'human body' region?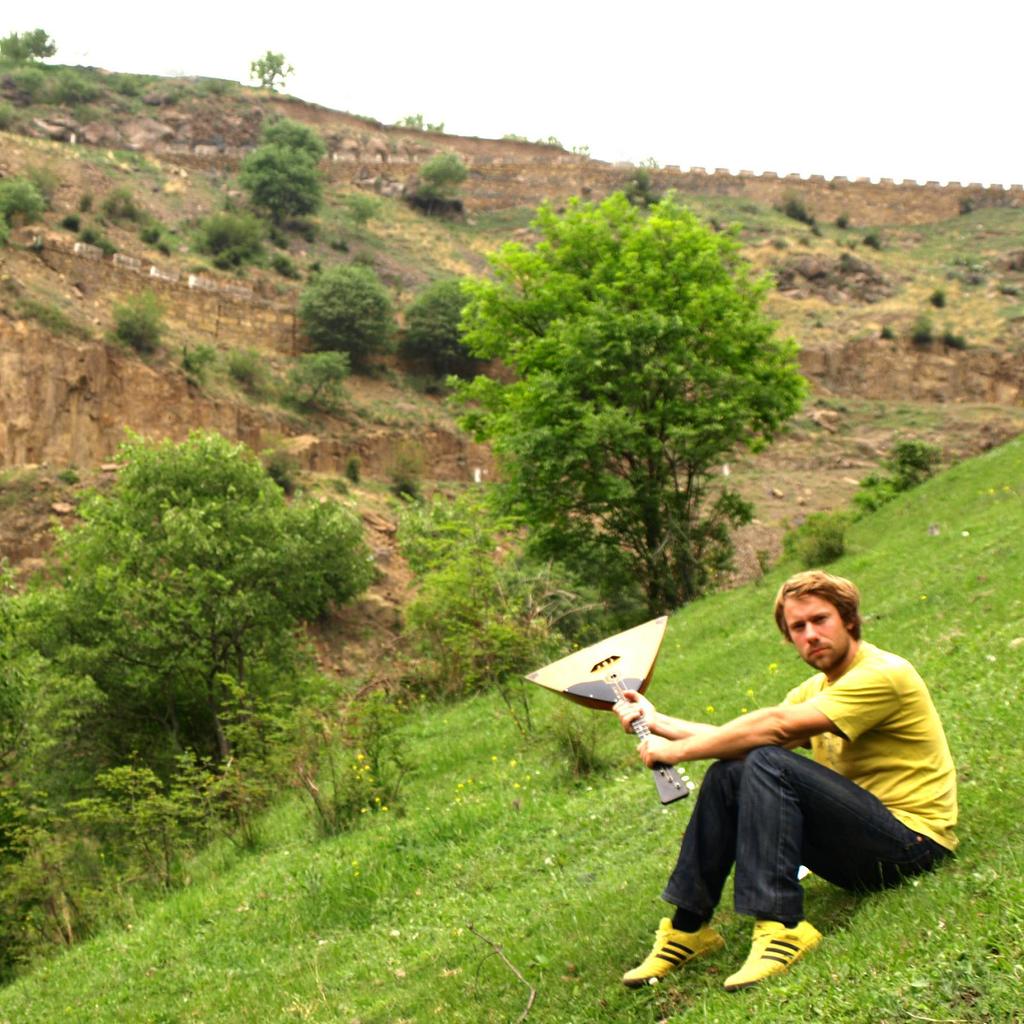
{"left": 654, "top": 593, "right": 961, "bottom": 968}
